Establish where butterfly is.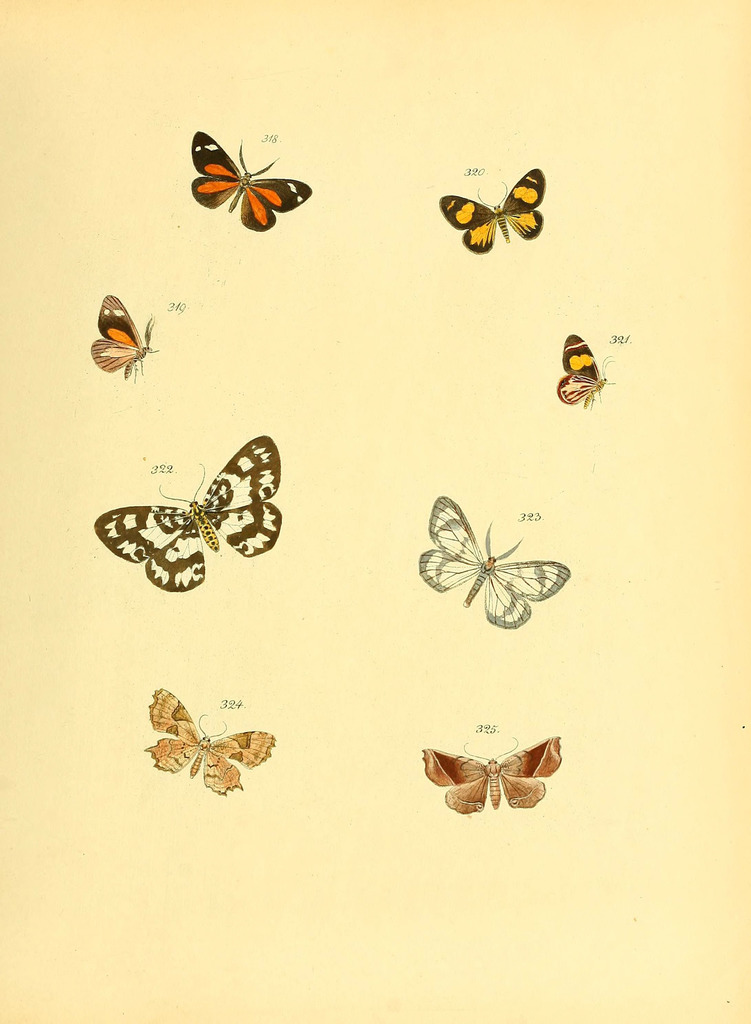
Established at (420, 731, 562, 813).
